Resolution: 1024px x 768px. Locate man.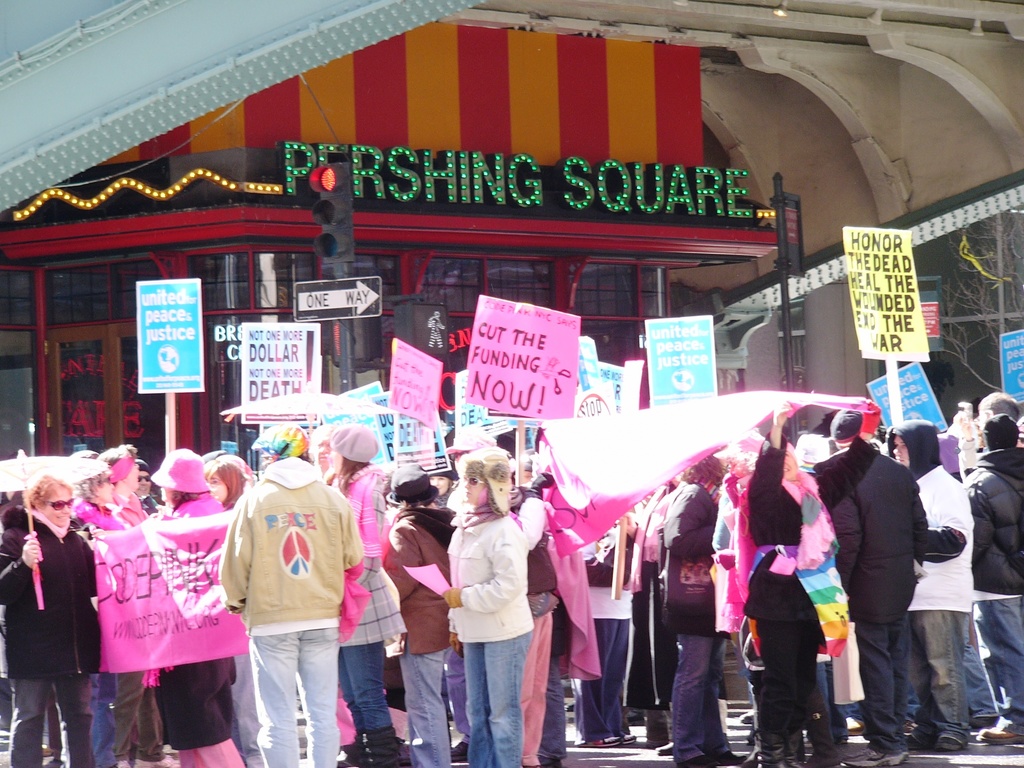
x1=966, y1=417, x2=1023, y2=746.
